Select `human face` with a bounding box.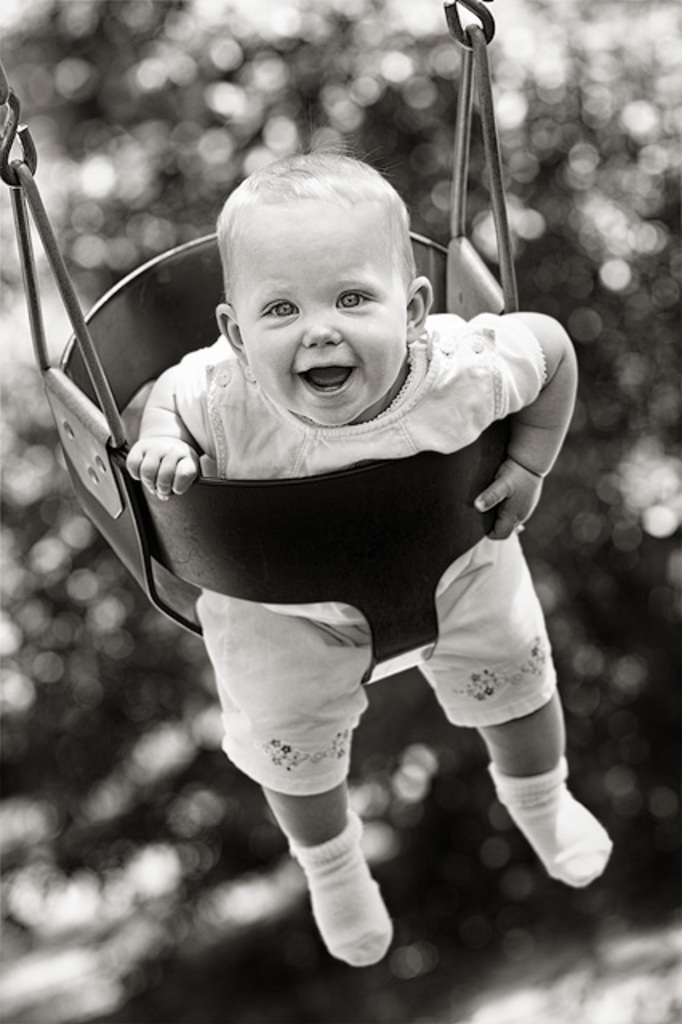
237:214:407:427.
